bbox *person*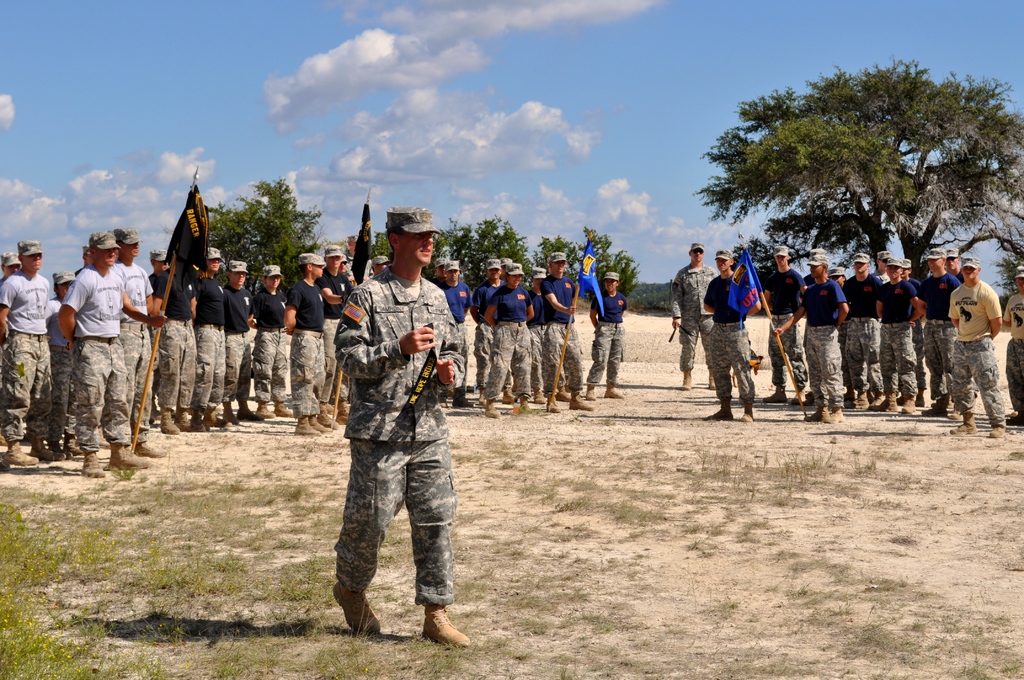
[145, 264, 158, 291]
